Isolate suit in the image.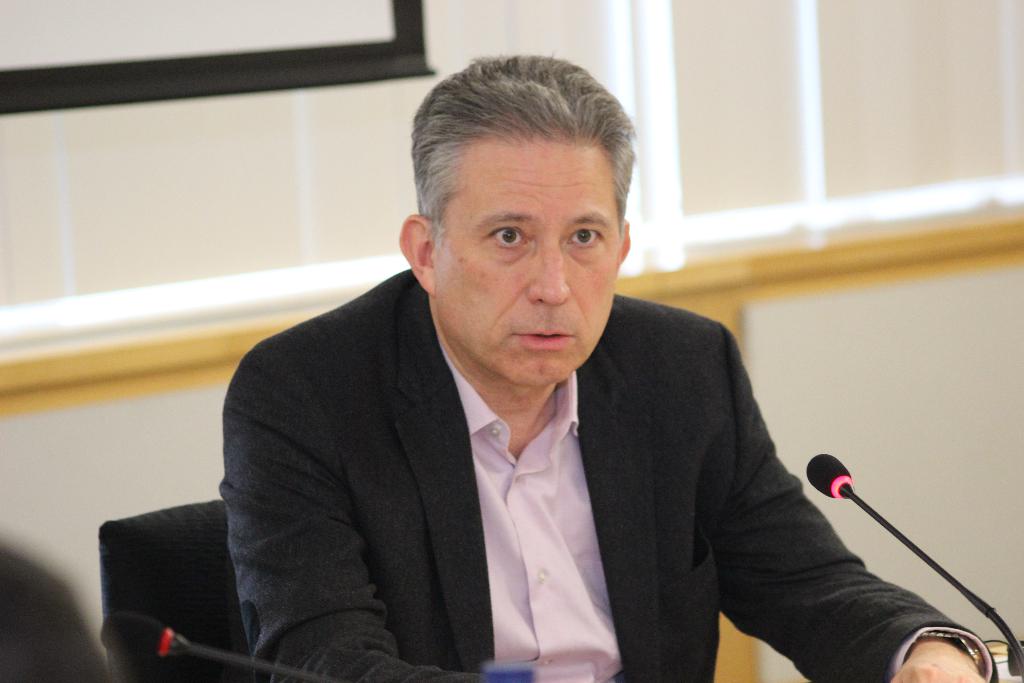
Isolated region: region(189, 240, 839, 668).
